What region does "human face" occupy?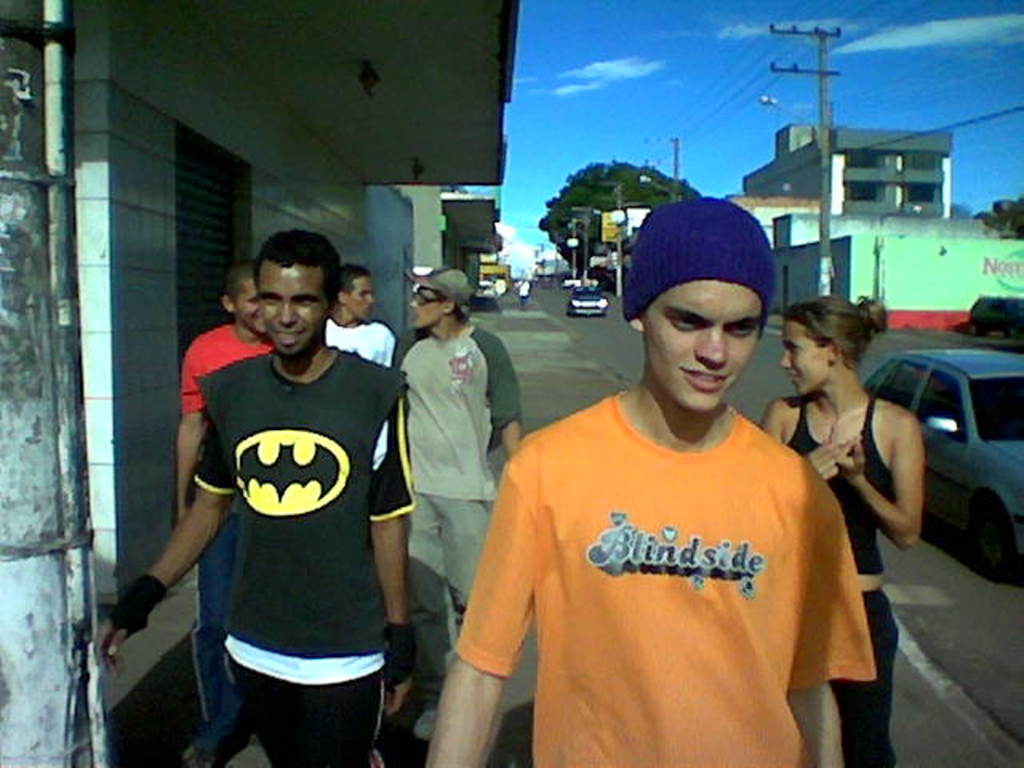
bbox(782, 320, 822, 403).
